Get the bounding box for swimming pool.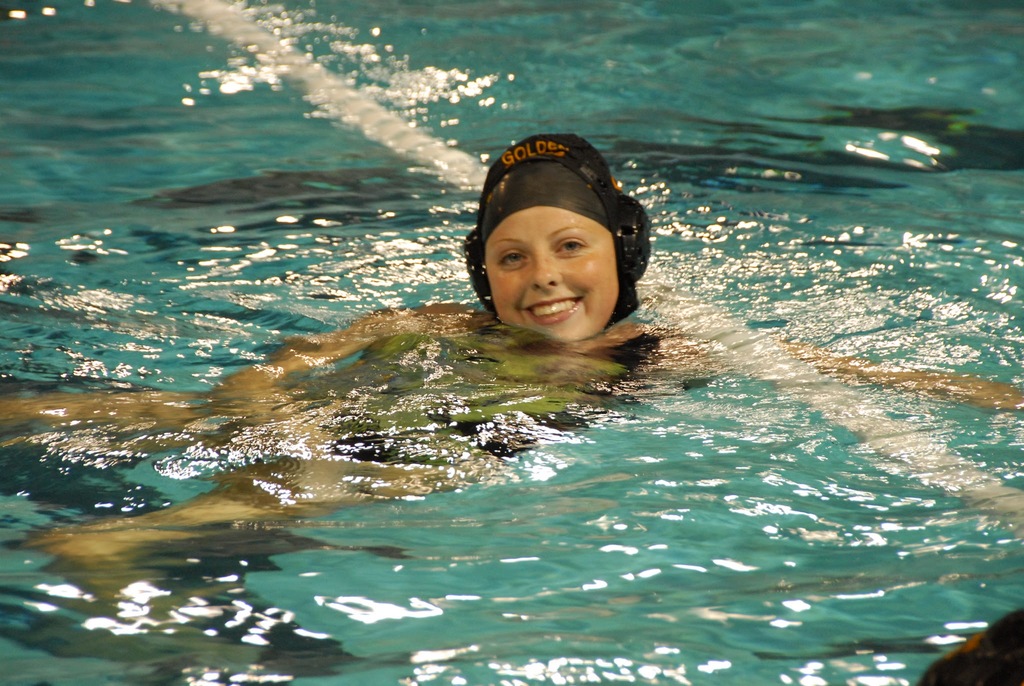
42,53,982,648.
